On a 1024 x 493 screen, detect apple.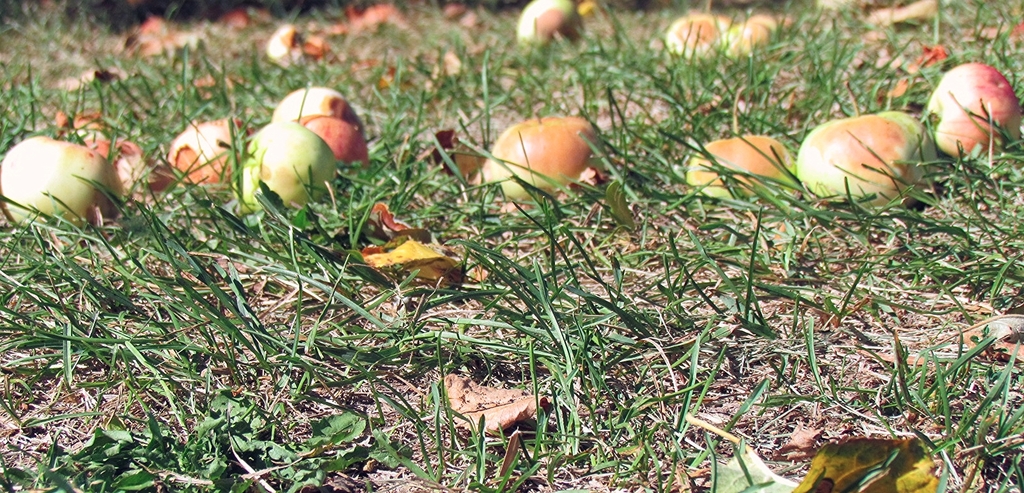
l=927, t=63, r=1023, b=156.
